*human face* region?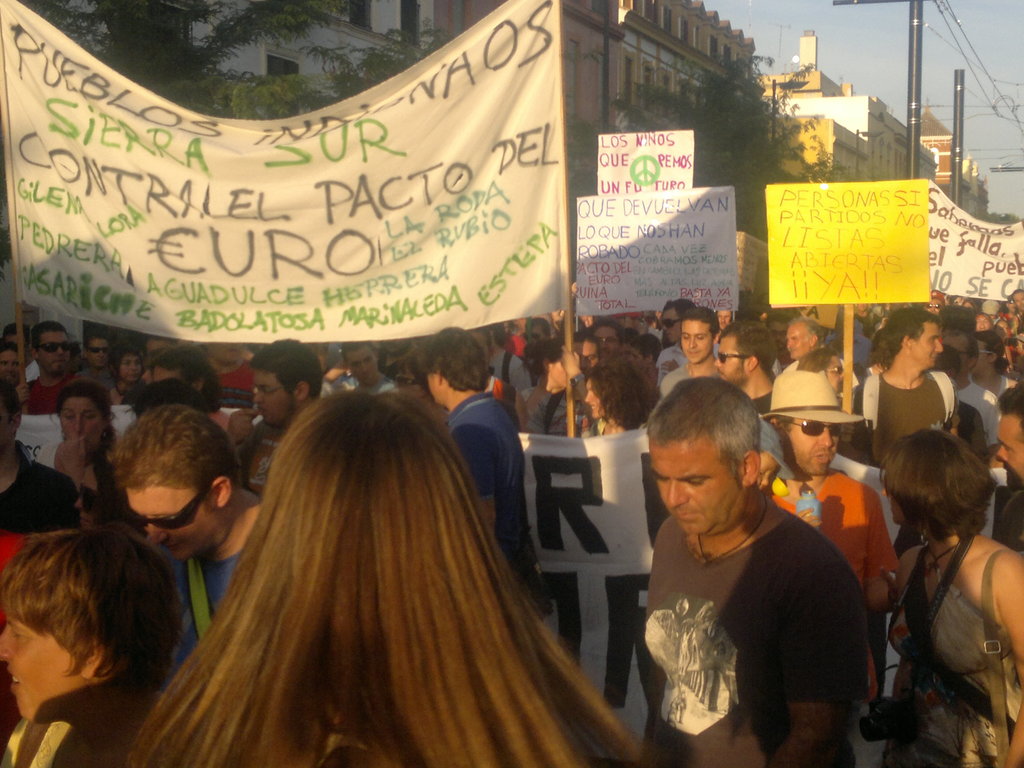
(785, 422, 838, 477)
